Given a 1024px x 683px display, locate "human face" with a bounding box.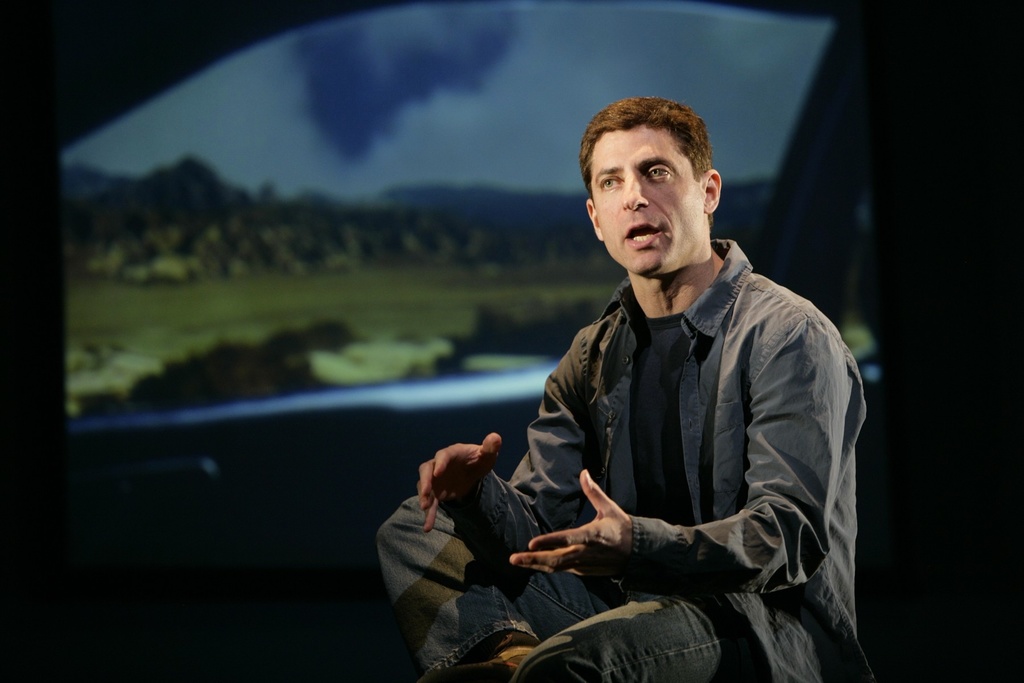
Located: {"x1": 585, "y1": 135, "x2": 694, "y2": 278}.
